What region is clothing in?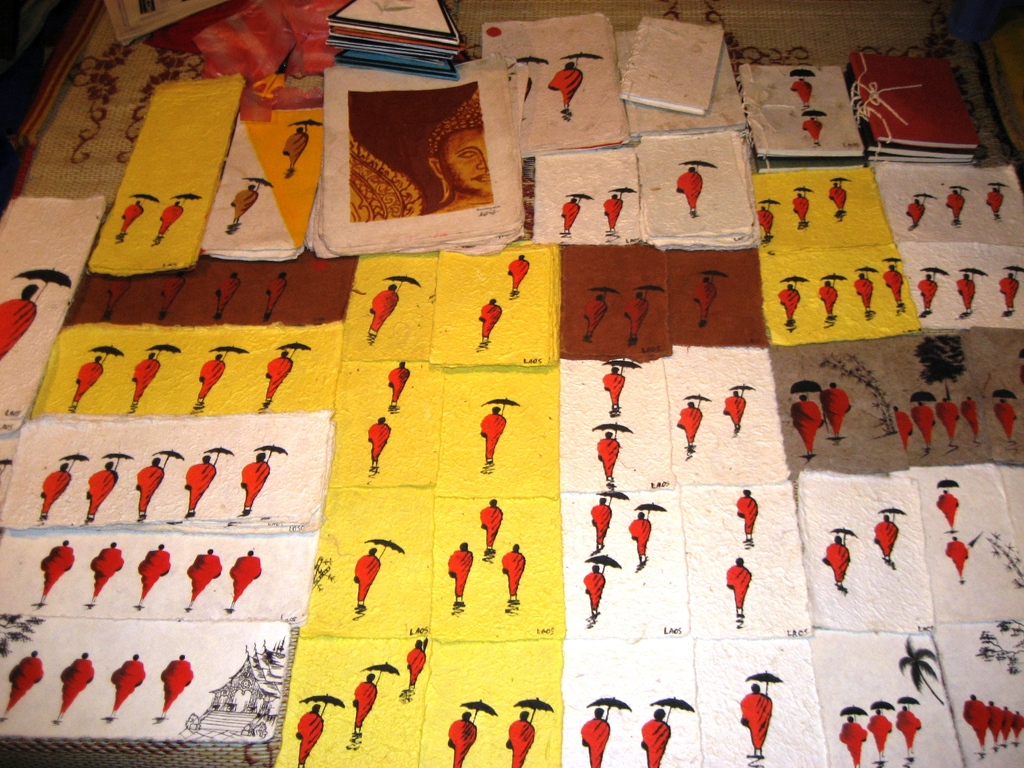
bbox=[641, 720, 668, 767].
